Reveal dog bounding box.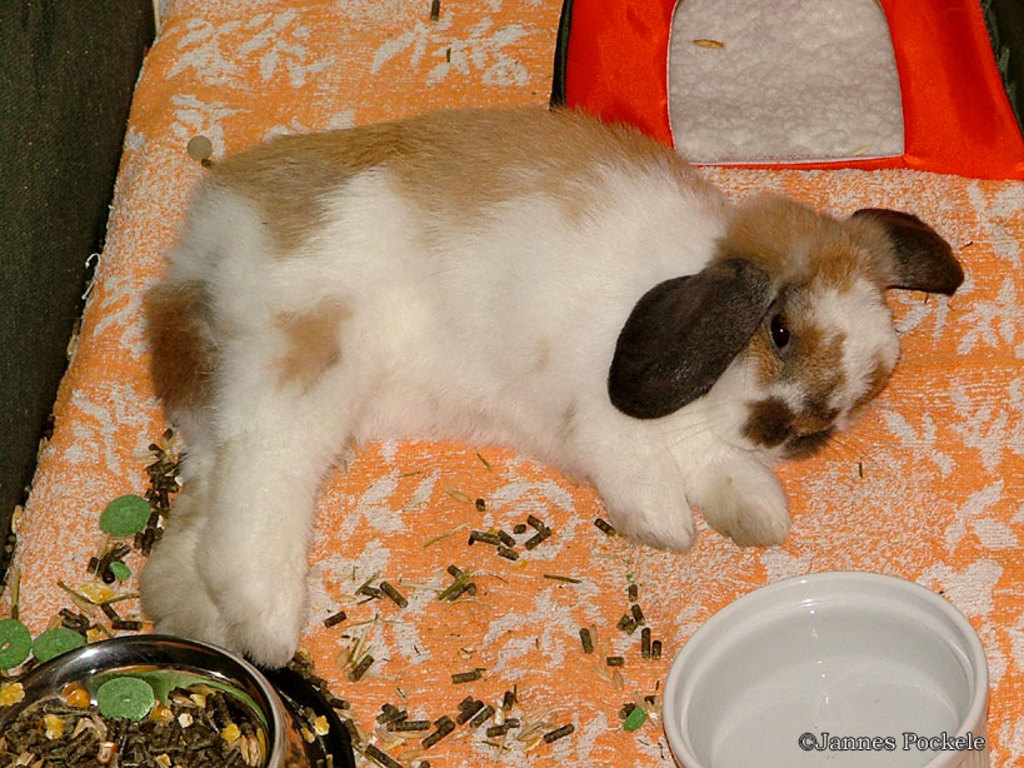
Revealed: [left=133, top=104, right=969, bottom=674].
